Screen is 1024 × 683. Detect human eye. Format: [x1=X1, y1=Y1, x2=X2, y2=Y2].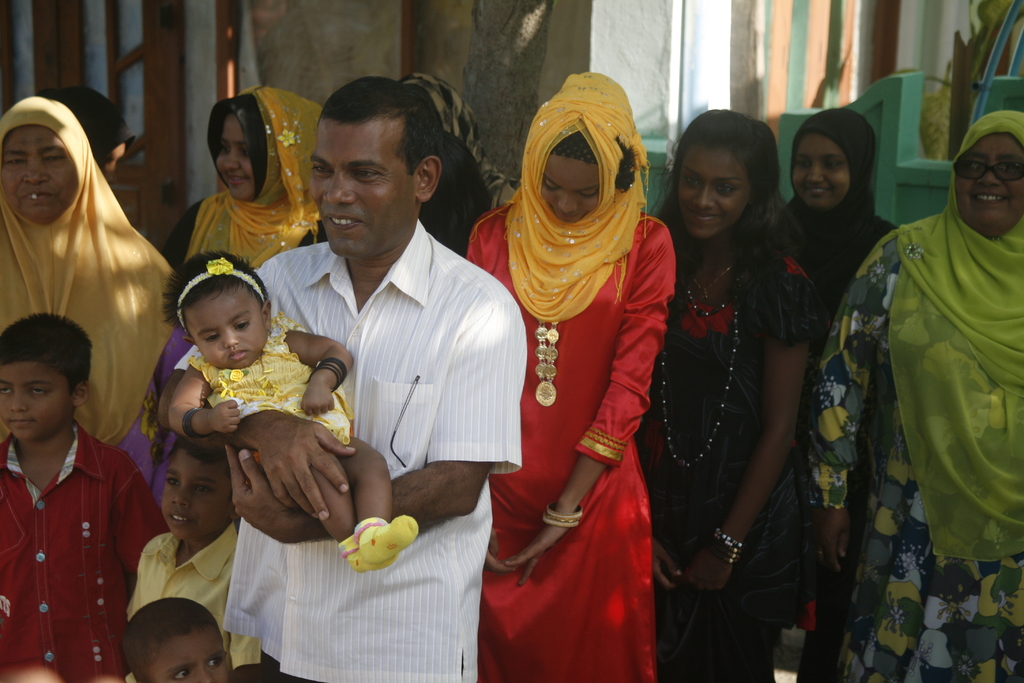
[x1=312, y1=163, x2=331, y2=173].
